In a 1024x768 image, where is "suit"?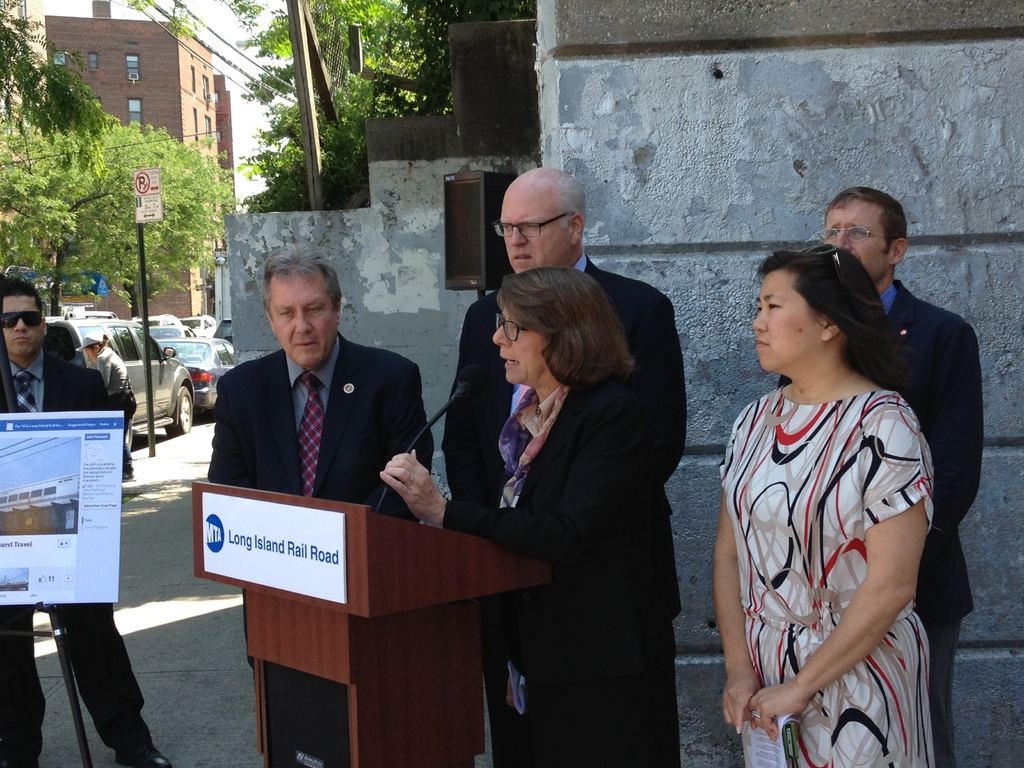
bbox=(0, 346, 153, 763).
